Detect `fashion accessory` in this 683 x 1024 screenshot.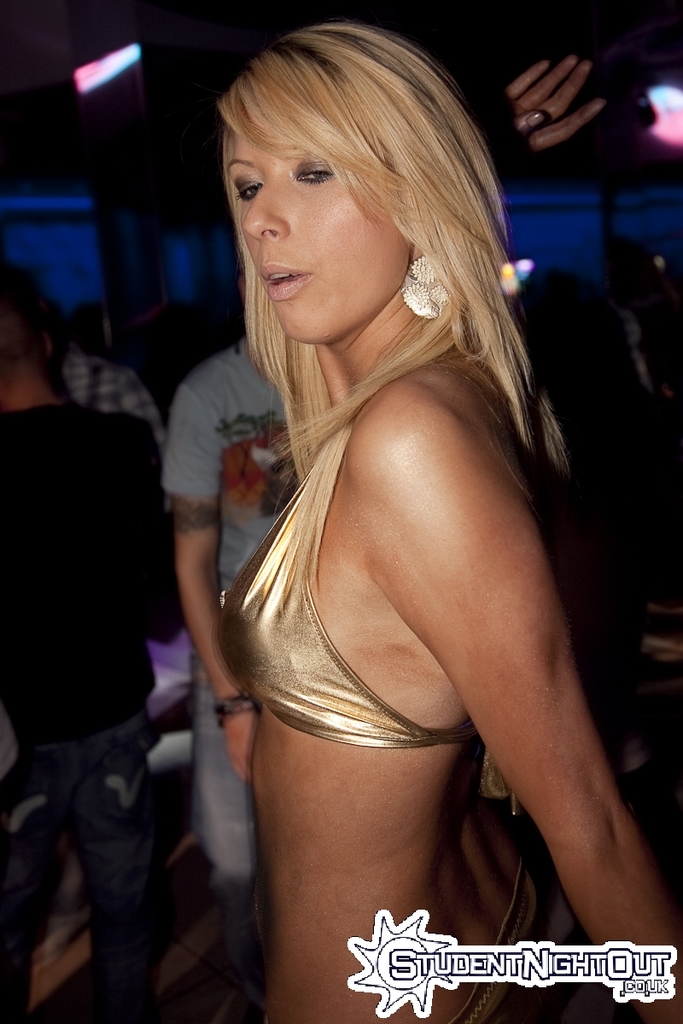
Detection: pyautogui.locateOnScreen(536, 117, 546, 130).
